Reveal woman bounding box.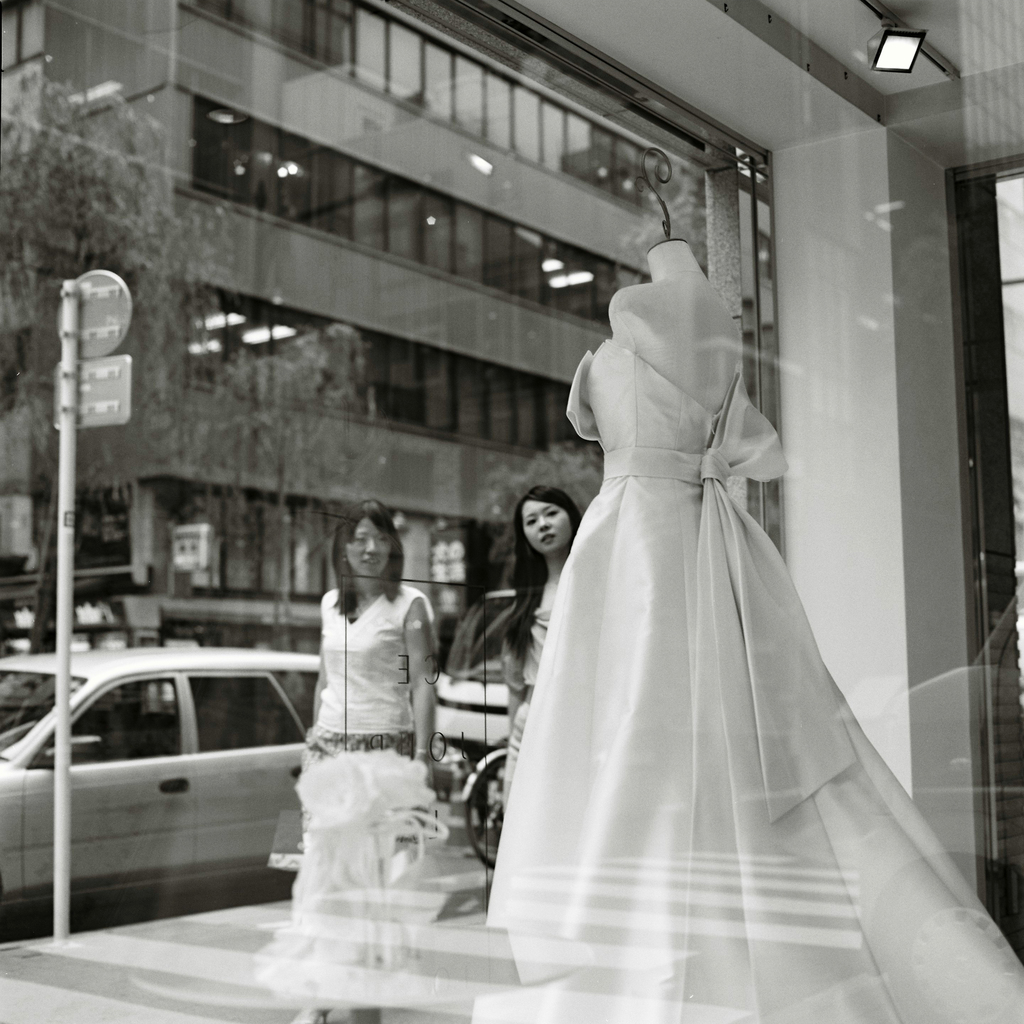
Revealed: (left=501, top=478, right=581, bottom=811).
